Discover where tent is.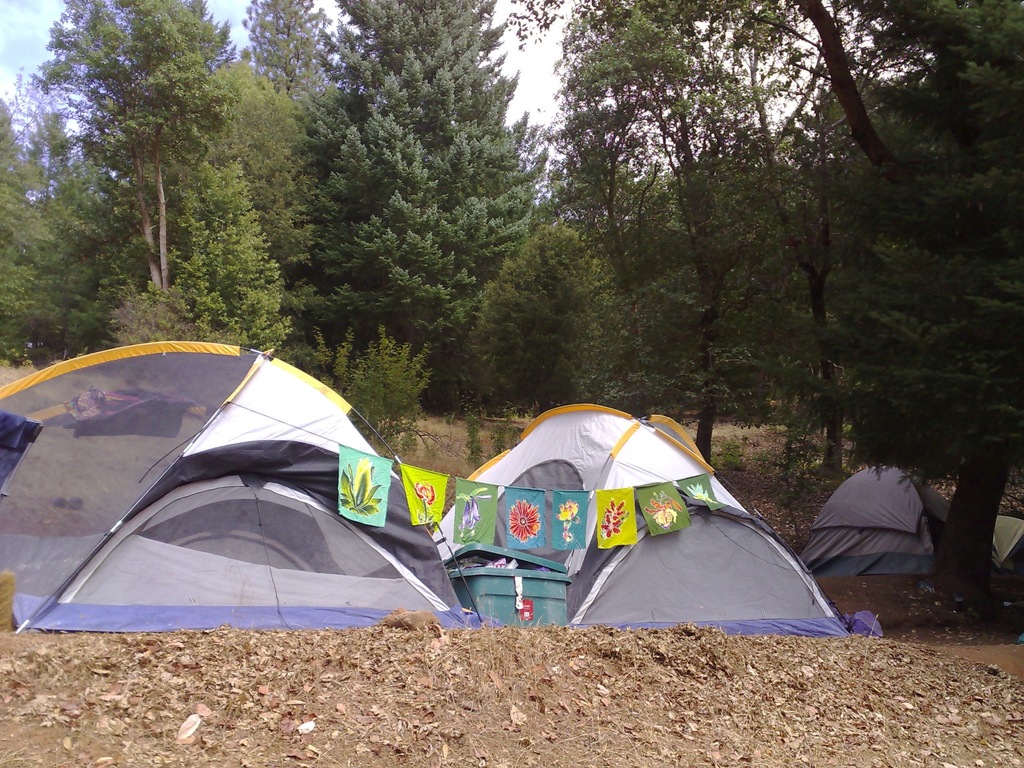
Discovered at (left=423, top=411, right=816, bottom=644).
